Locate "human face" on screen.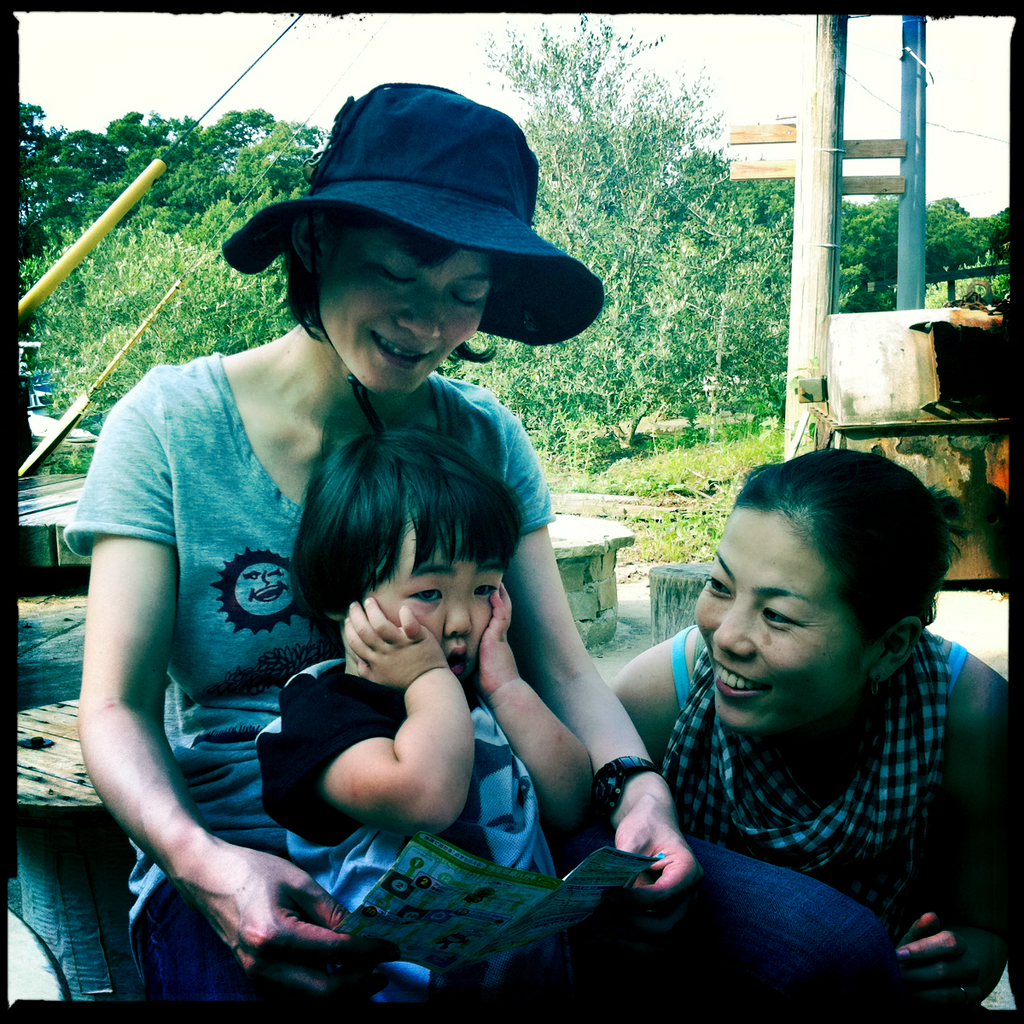
On screen at (319,230,490,395).
